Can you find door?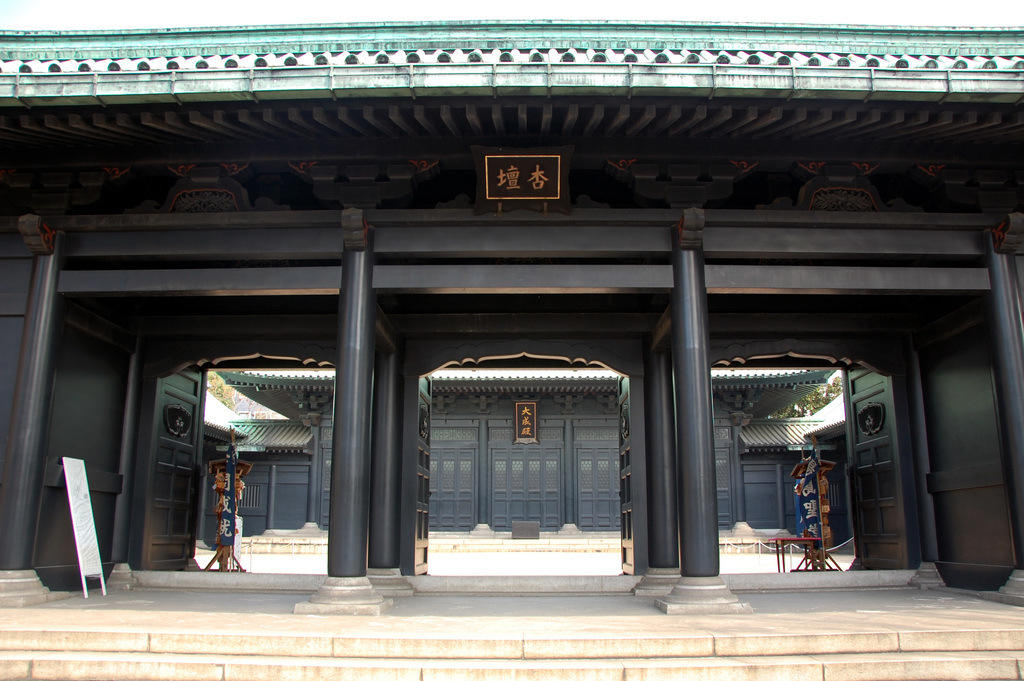
Yes, bounding box: region(849, 364, 923, 566).
